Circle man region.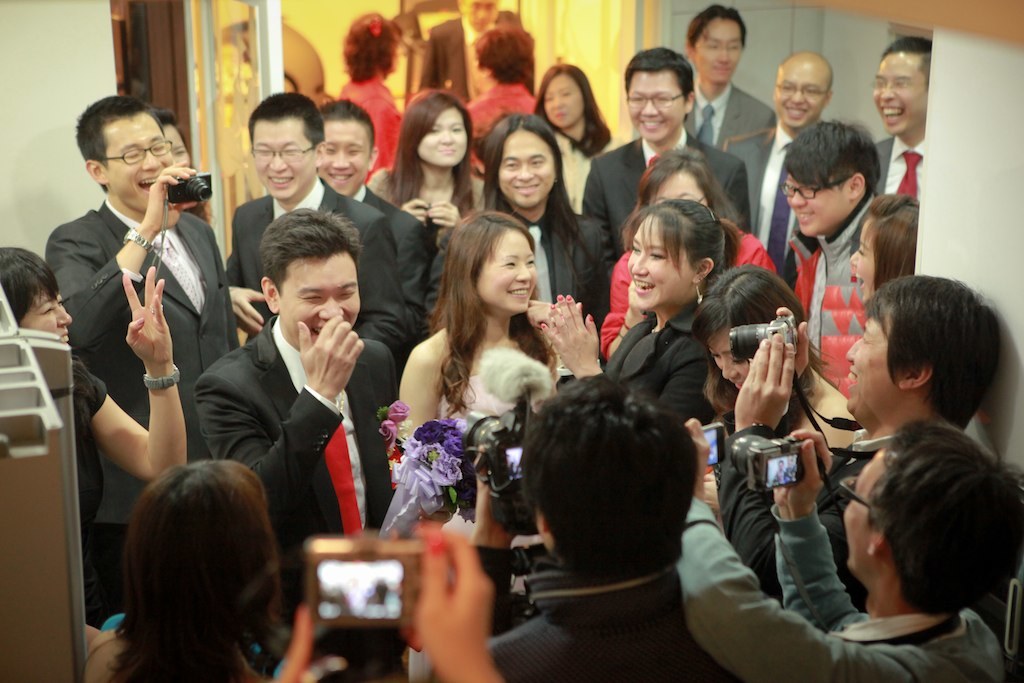
Region: detection(189, 210, 394, 632).
